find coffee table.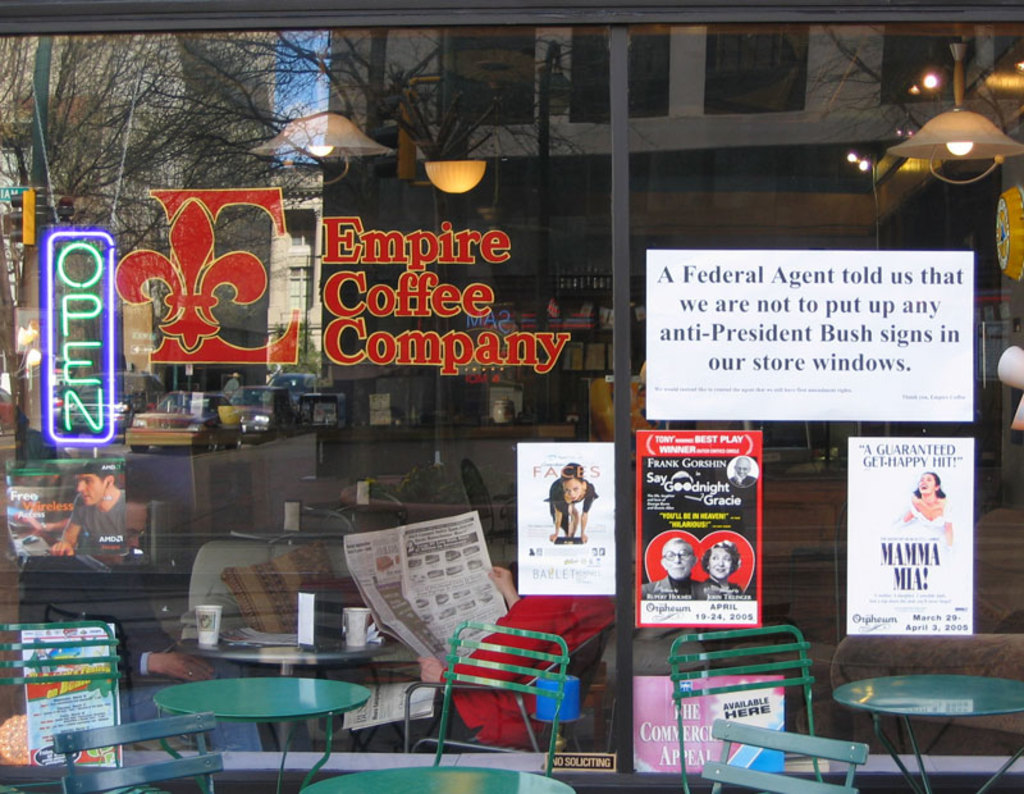
(x1=832, y1=656, x2=1023, y2=793).
